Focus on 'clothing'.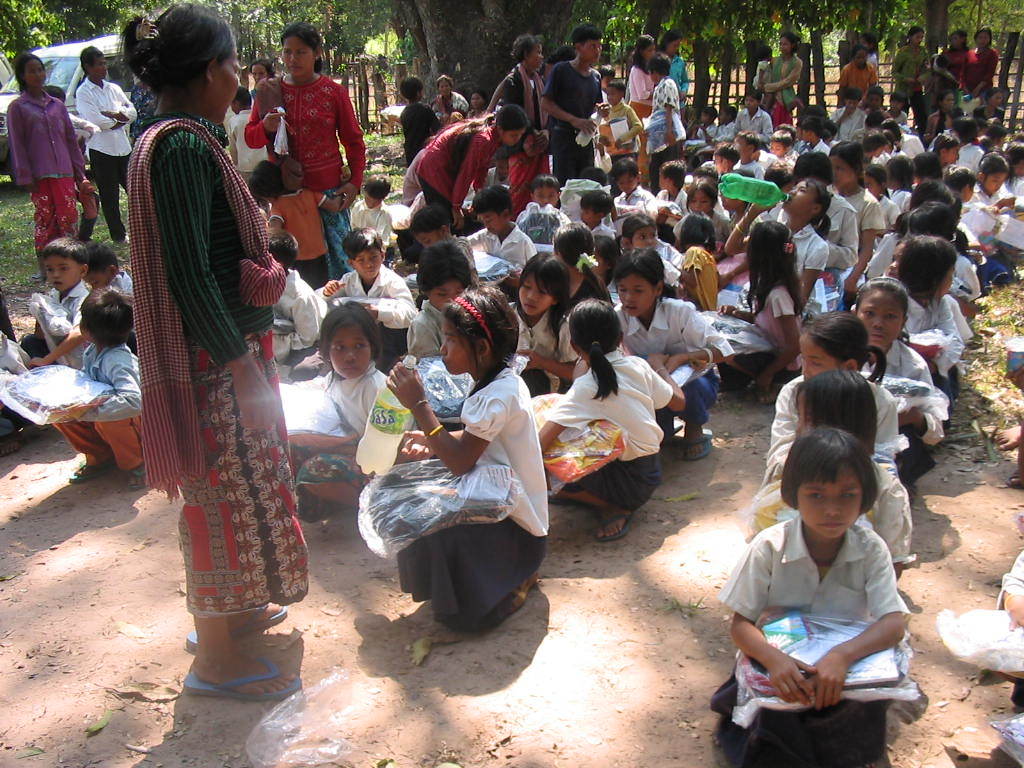
Focused at (x1=893, y1=187, x2=917, y2=206).
